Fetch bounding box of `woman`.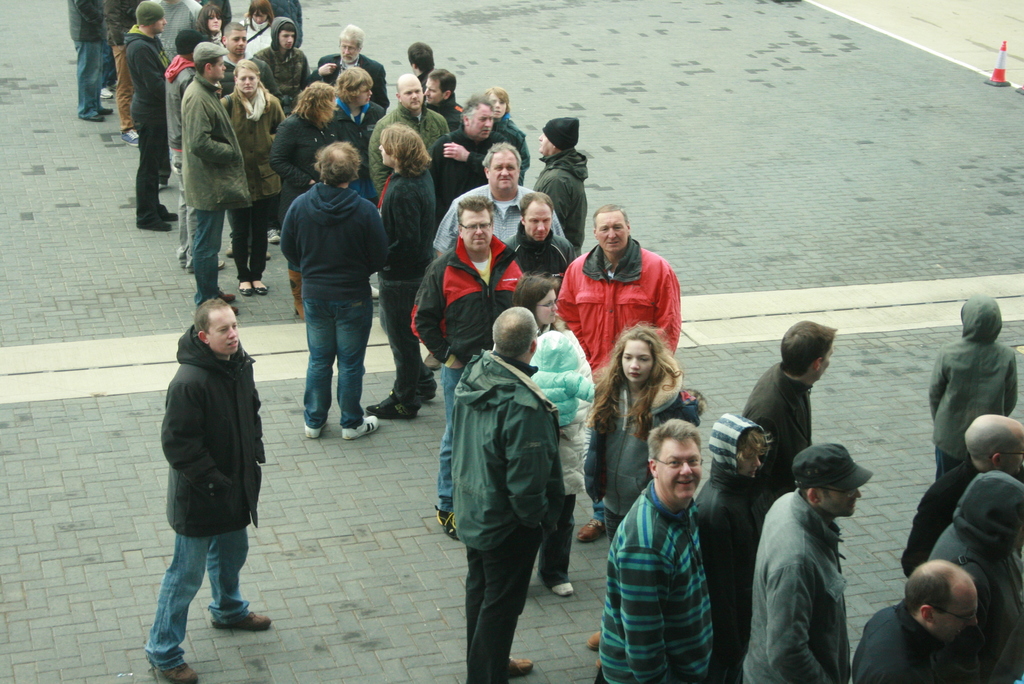
Bbox: 318/60/386/295.
